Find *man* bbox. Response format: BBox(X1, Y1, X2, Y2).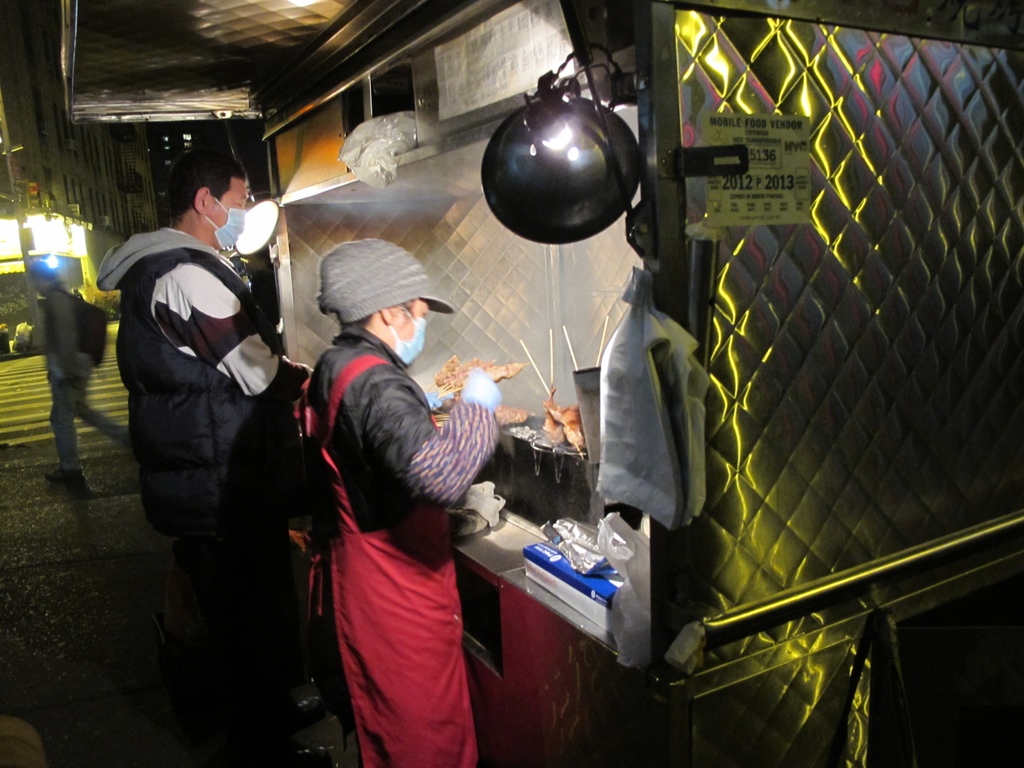
BBox(276, 245, 502, 766).
